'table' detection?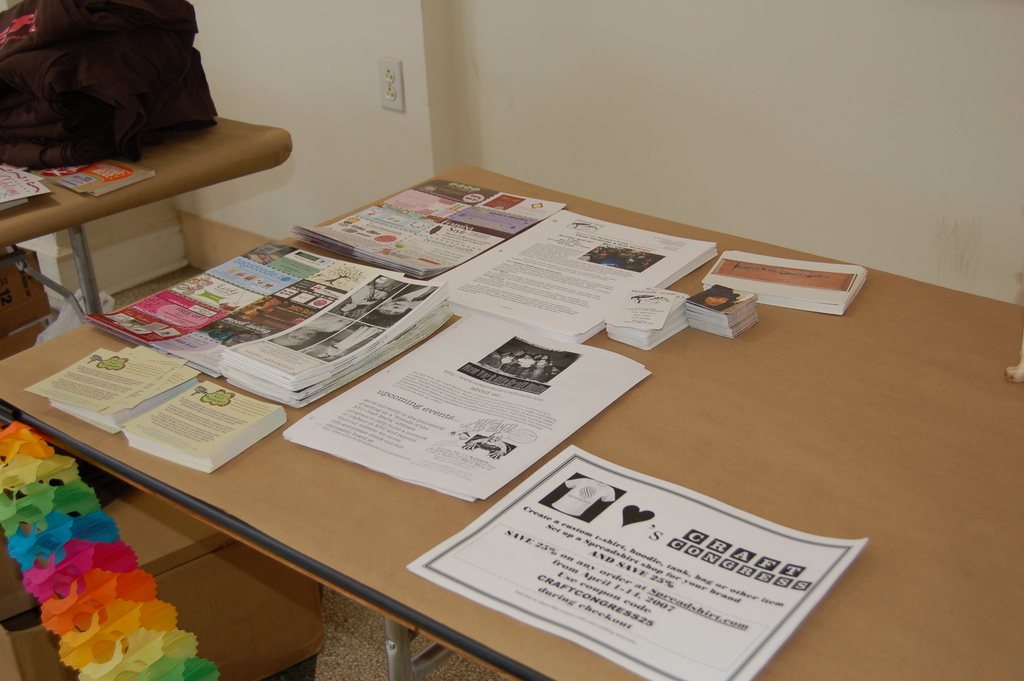
(0,164,1023,680)
